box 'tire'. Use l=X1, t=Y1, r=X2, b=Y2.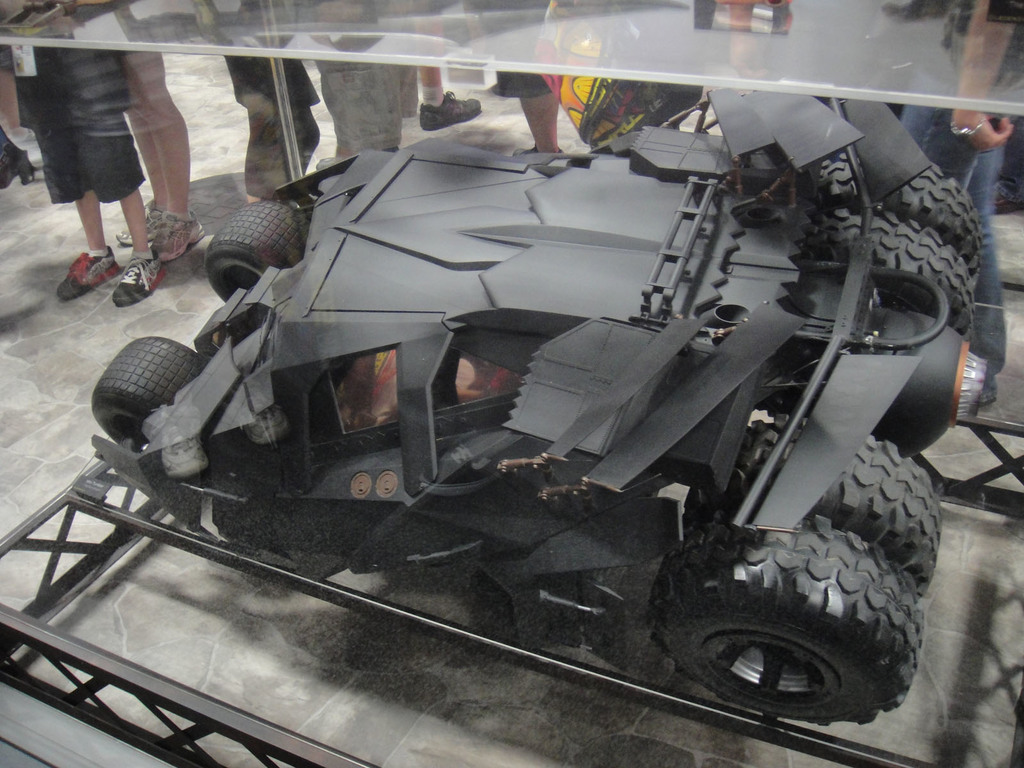
l=679, t=430, r=953, b=601.
